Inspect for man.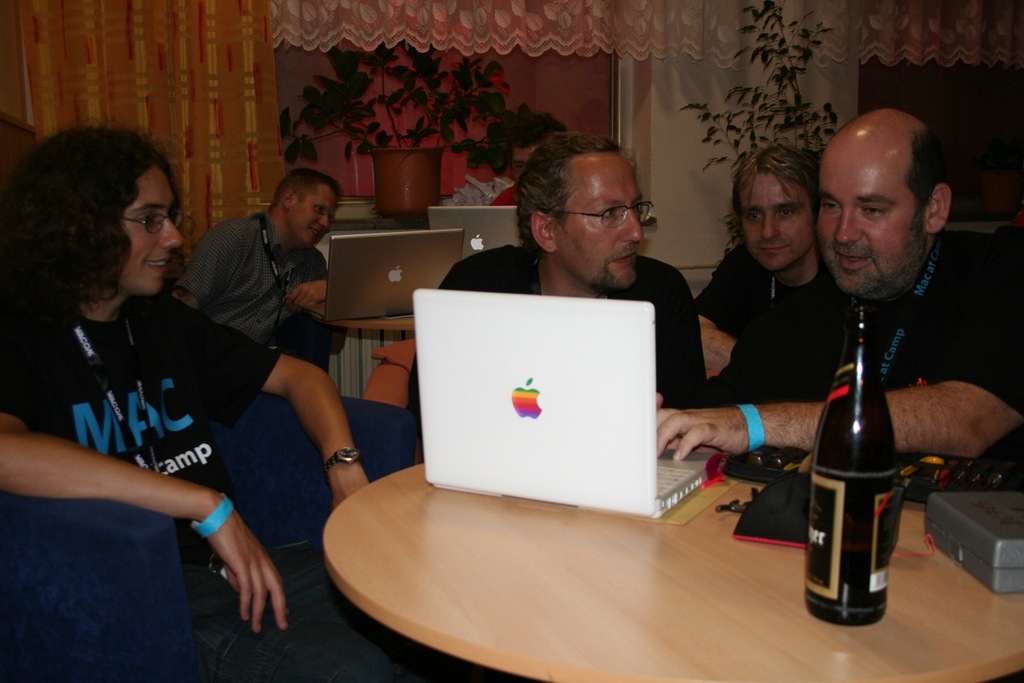
Inspection: Rect(0, 139, 310, 638).
